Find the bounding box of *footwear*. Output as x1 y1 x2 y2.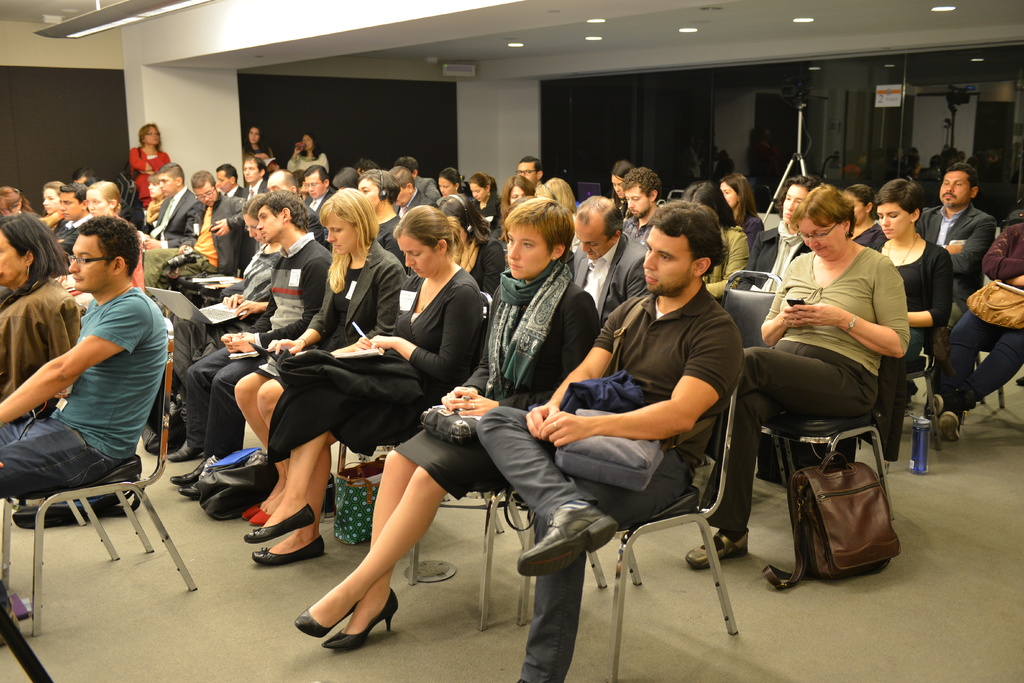
180 483 204 499.
